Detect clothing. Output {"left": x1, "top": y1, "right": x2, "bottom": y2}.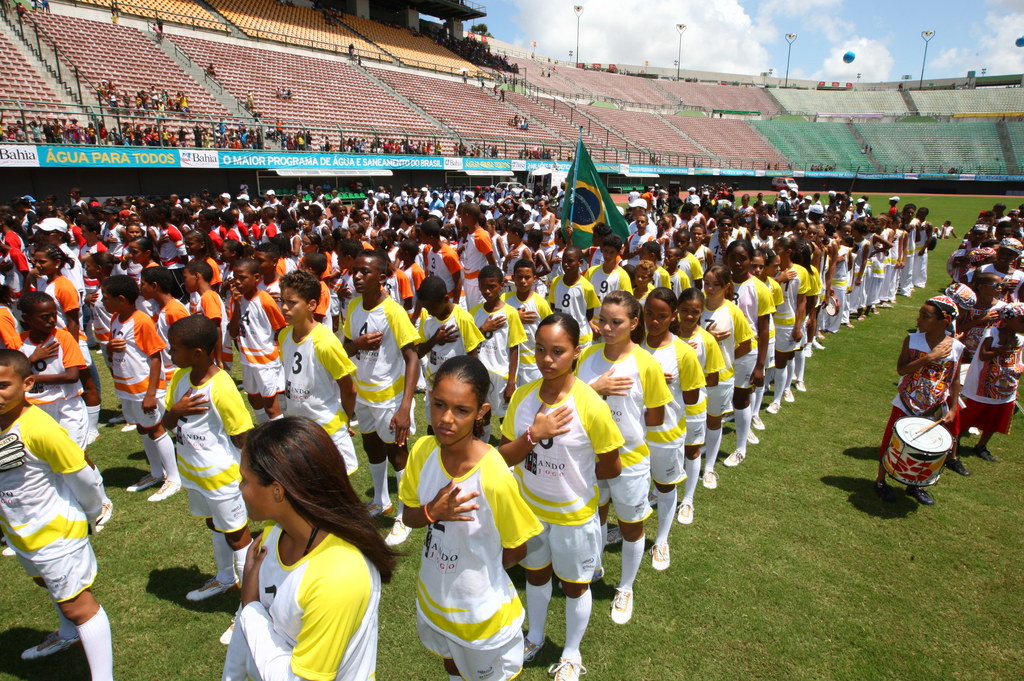
{"left": 572, "top": 340, "right": 676, "bottom": 518}.
